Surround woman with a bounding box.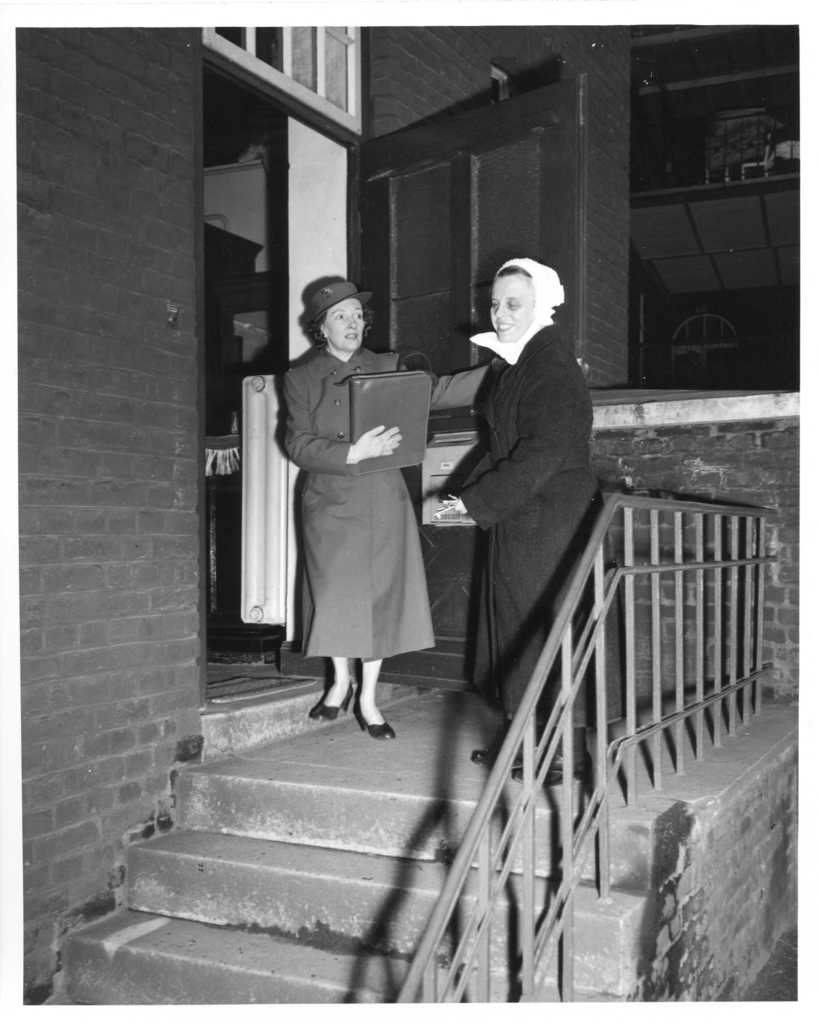
crop(266, 302, 452, 726).
